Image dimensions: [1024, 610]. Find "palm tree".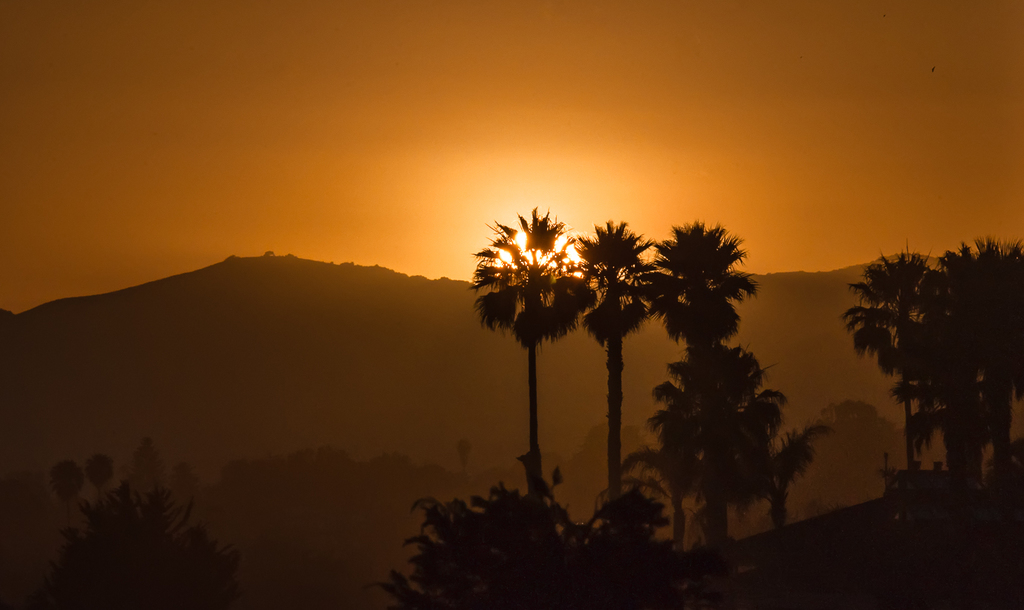
Rect(767, 424, 819, 533).
